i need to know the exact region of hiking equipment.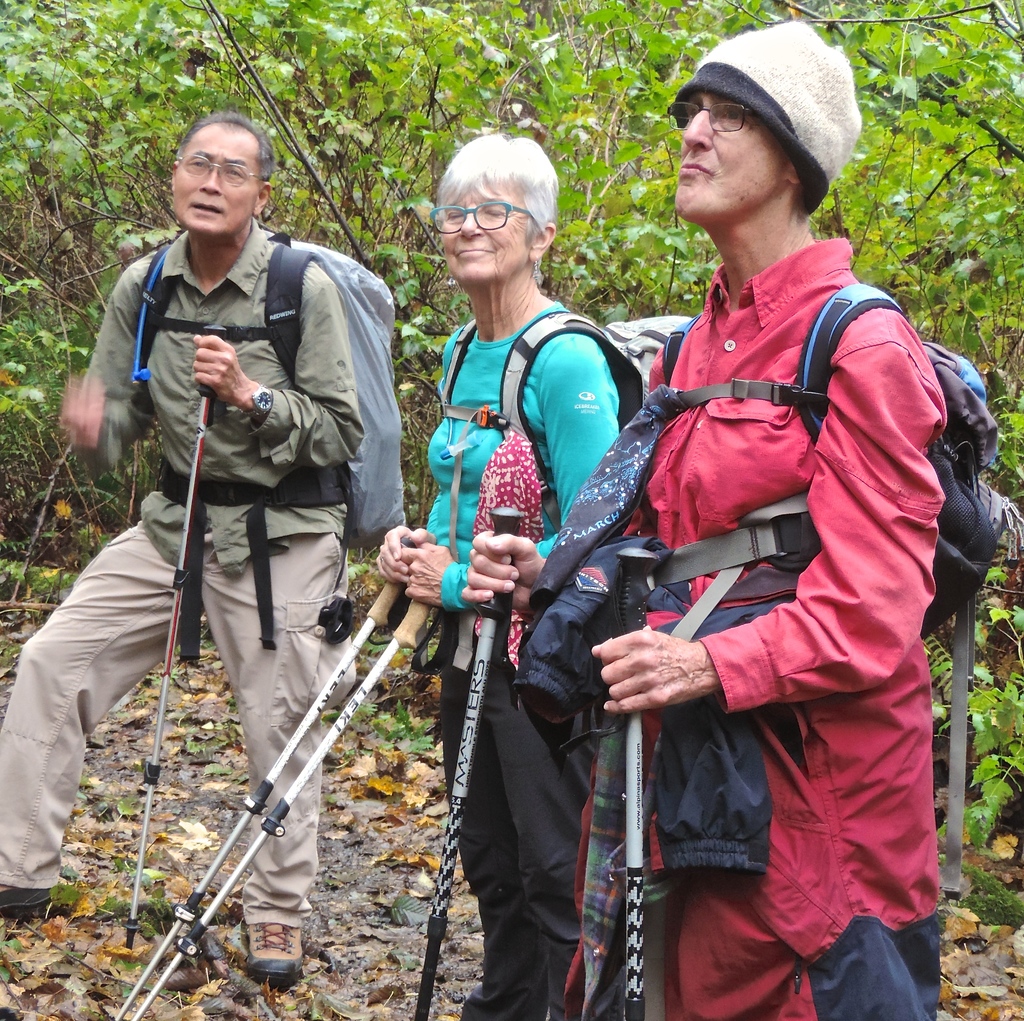
Region: [422, 496, 525, 1020].
